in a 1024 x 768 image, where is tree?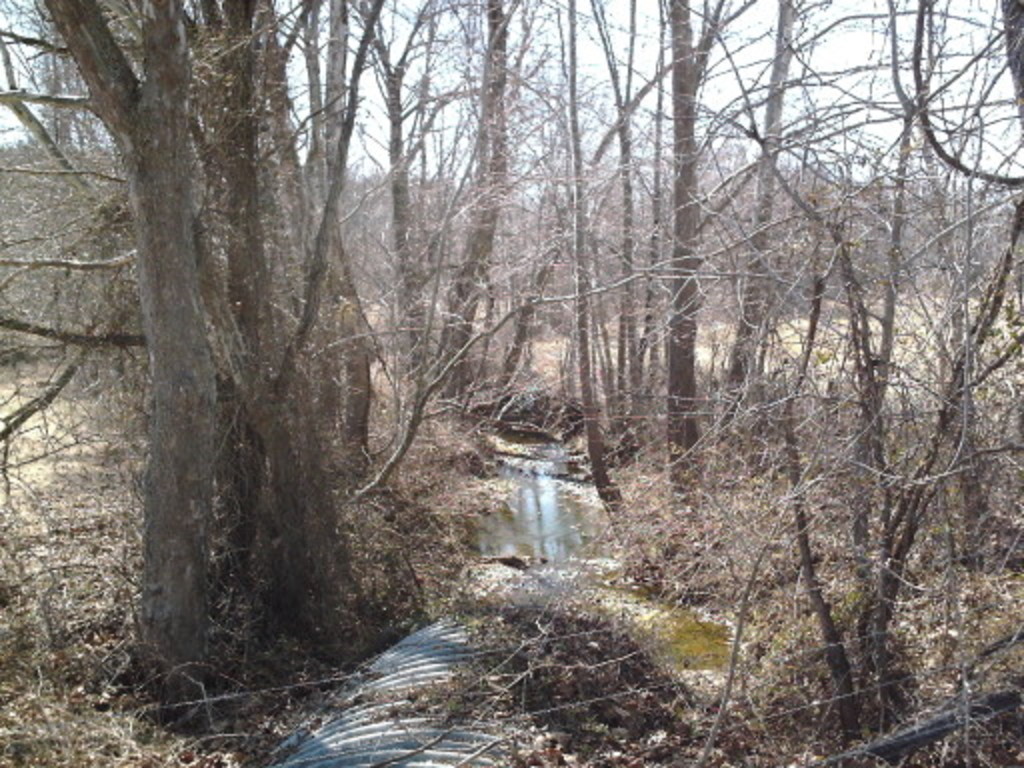
<region>694, 316, 894, 734</region>.
